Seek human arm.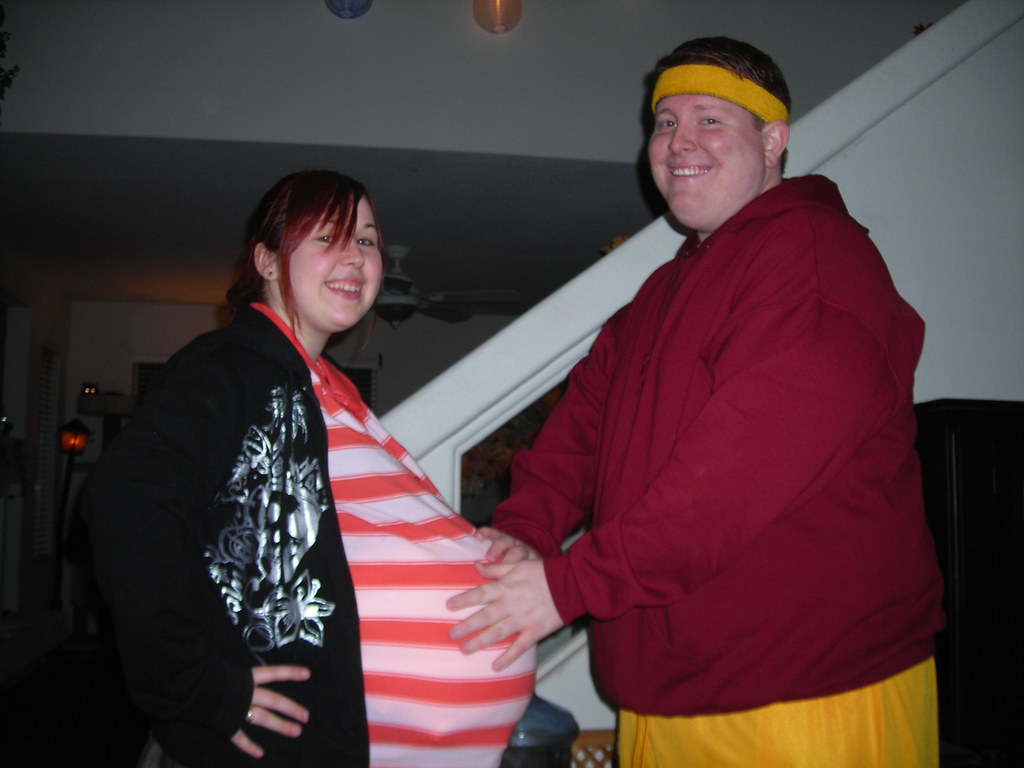
left=448, top=305, right=902, bottom=670.
